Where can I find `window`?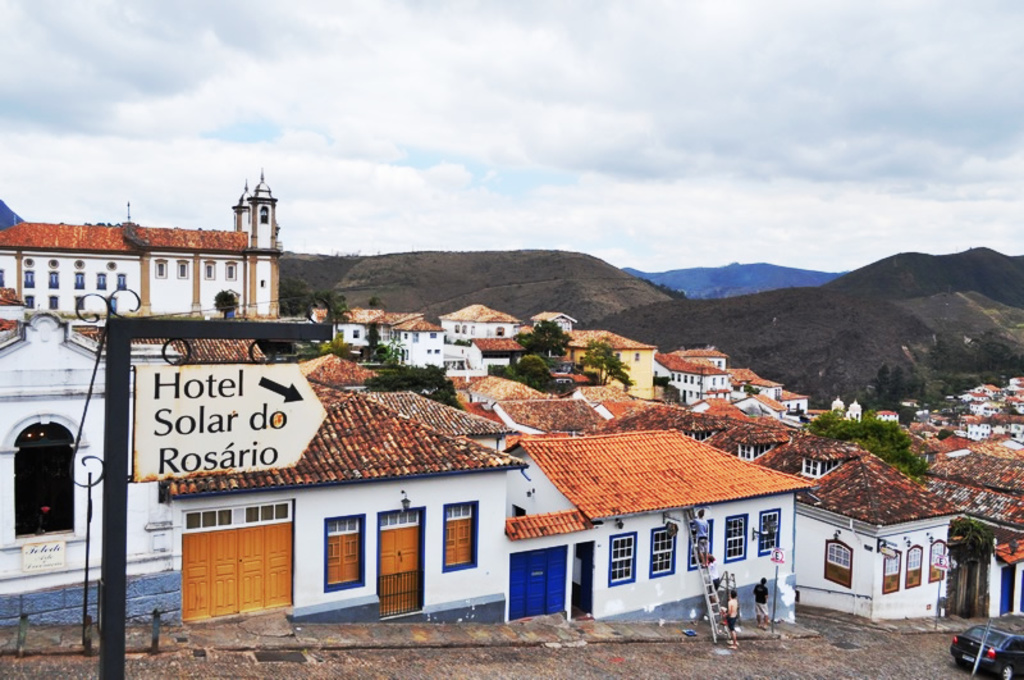
You can find it at [x1=719, y1=512, x2=750, y2=562].
